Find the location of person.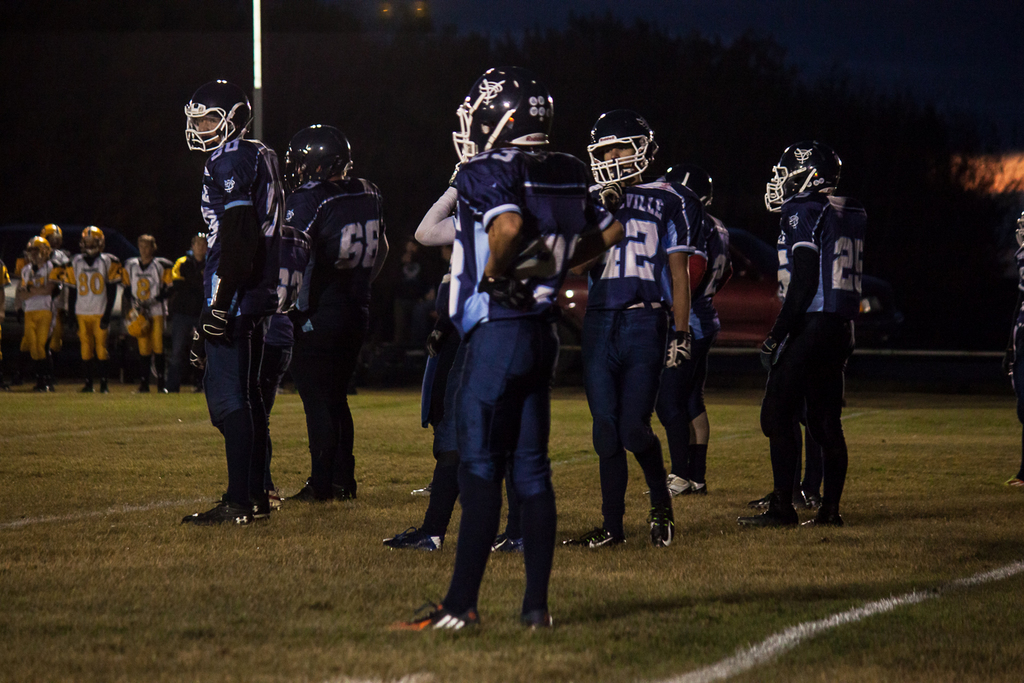
Location: 280, 122, 391, 498.
